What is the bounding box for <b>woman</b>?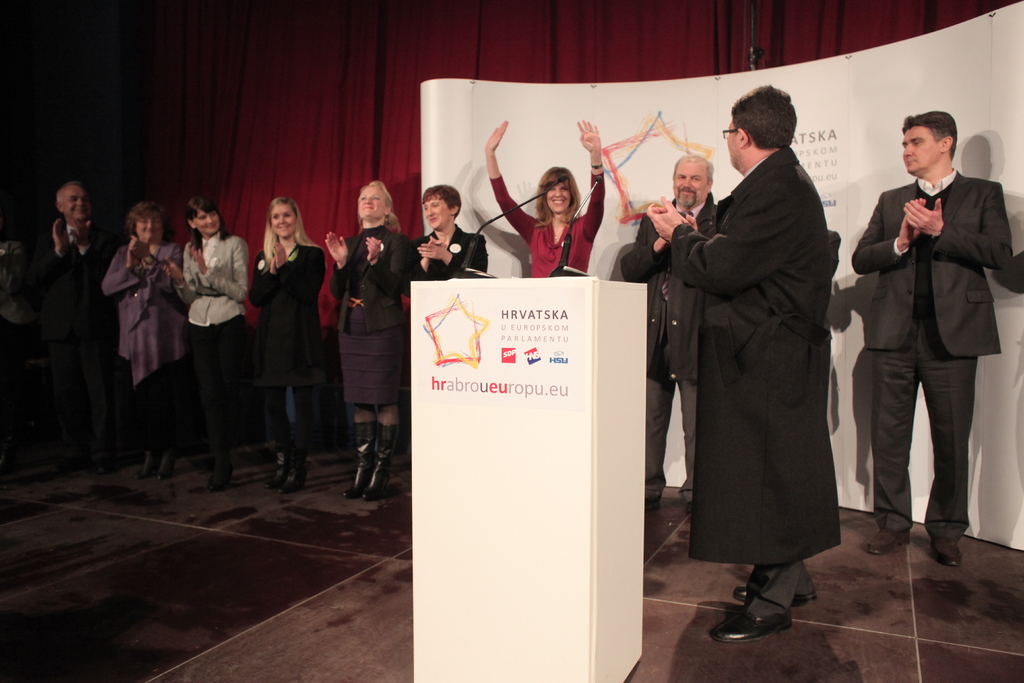
178/197/248/488.
